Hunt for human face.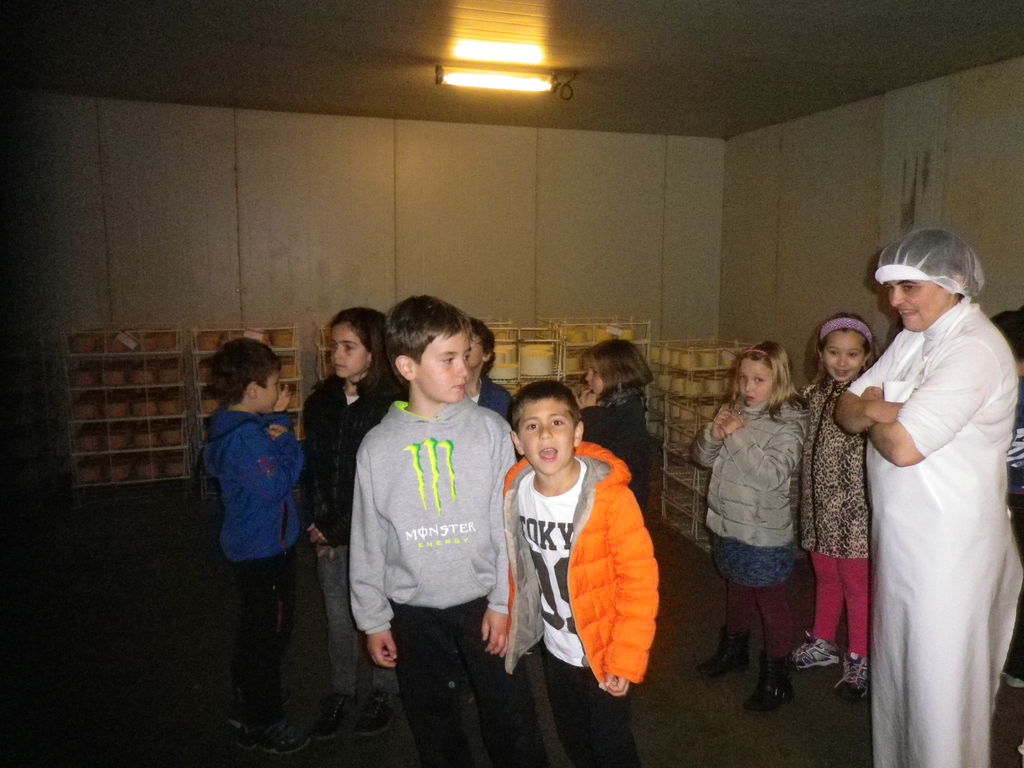
Hunted down at box(518, 400, 575, 474).
